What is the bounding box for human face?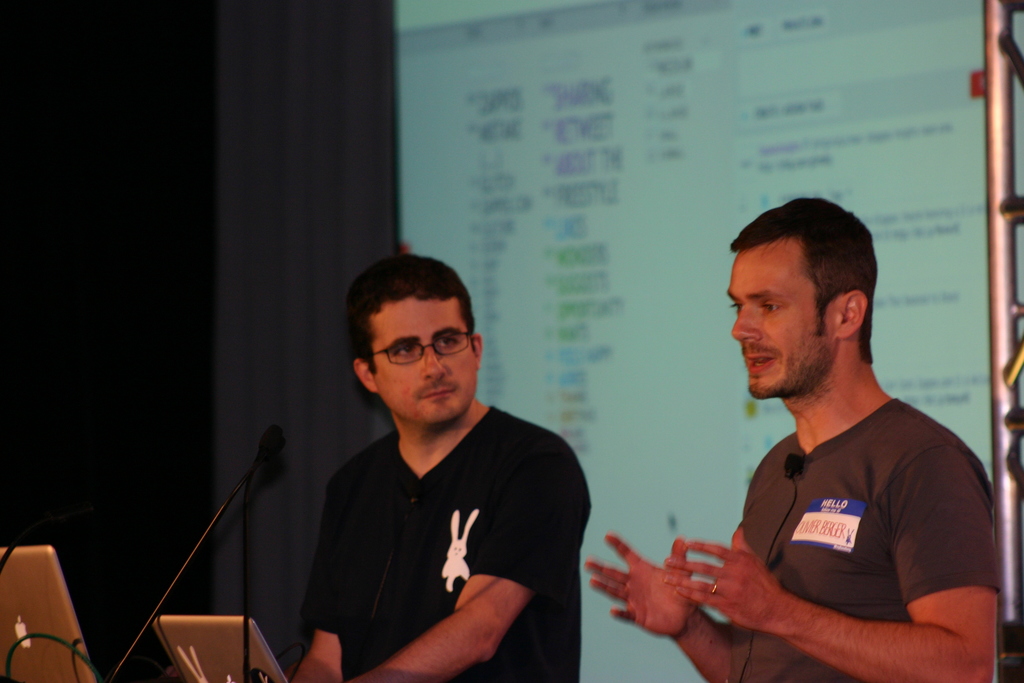
(x1=729, y1=244, x2=826, y2=393).
